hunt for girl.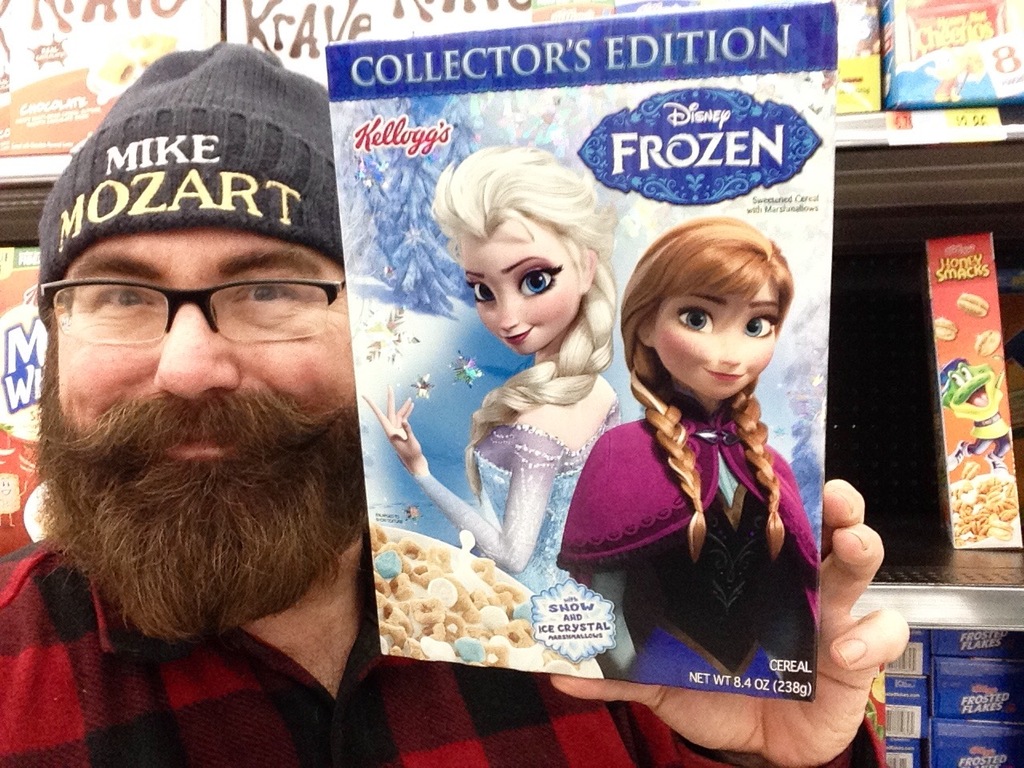
Hunted down at locate(363, 138, 622, 594).
